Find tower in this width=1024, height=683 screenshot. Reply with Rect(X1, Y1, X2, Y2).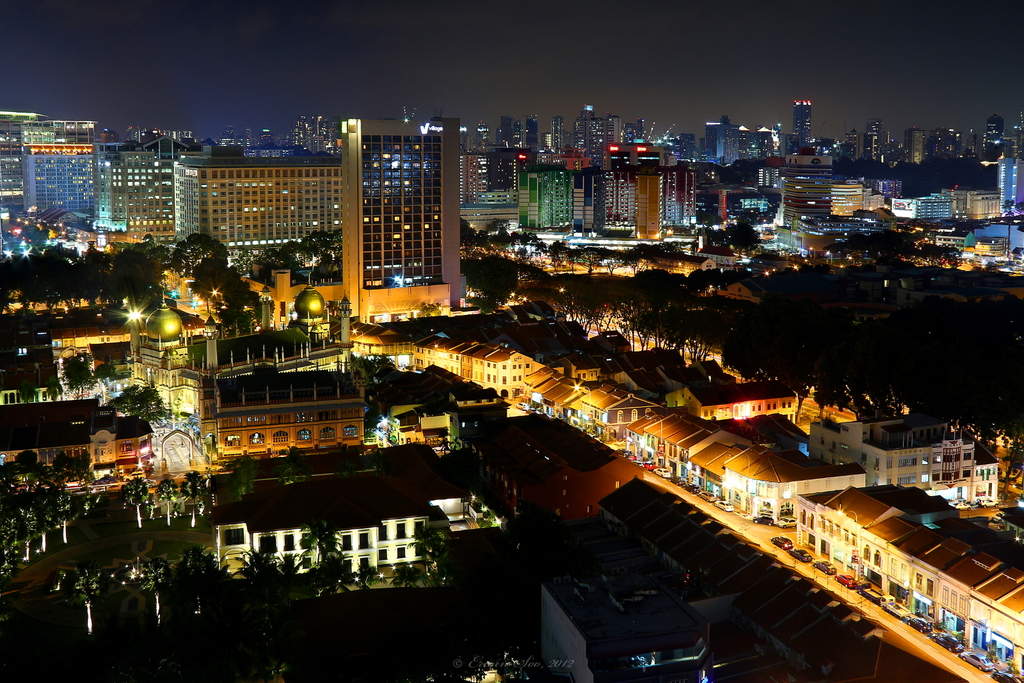
Rect(633, 159, 696, 242).
